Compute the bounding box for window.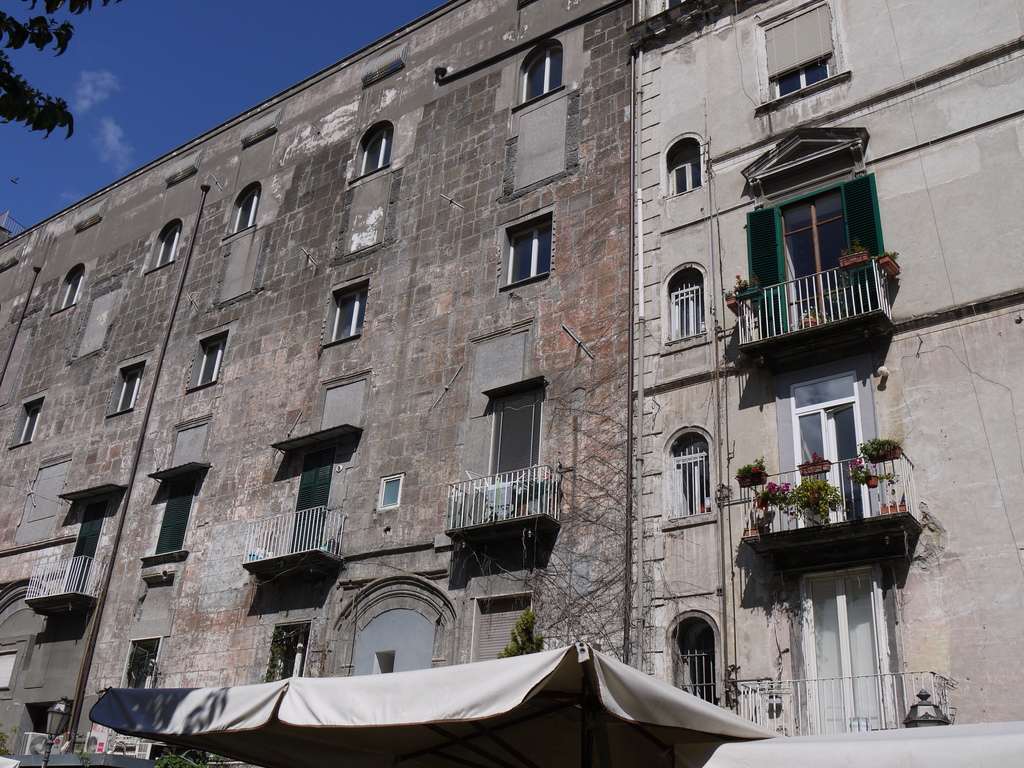
box=[509, 220, 551, 278].
